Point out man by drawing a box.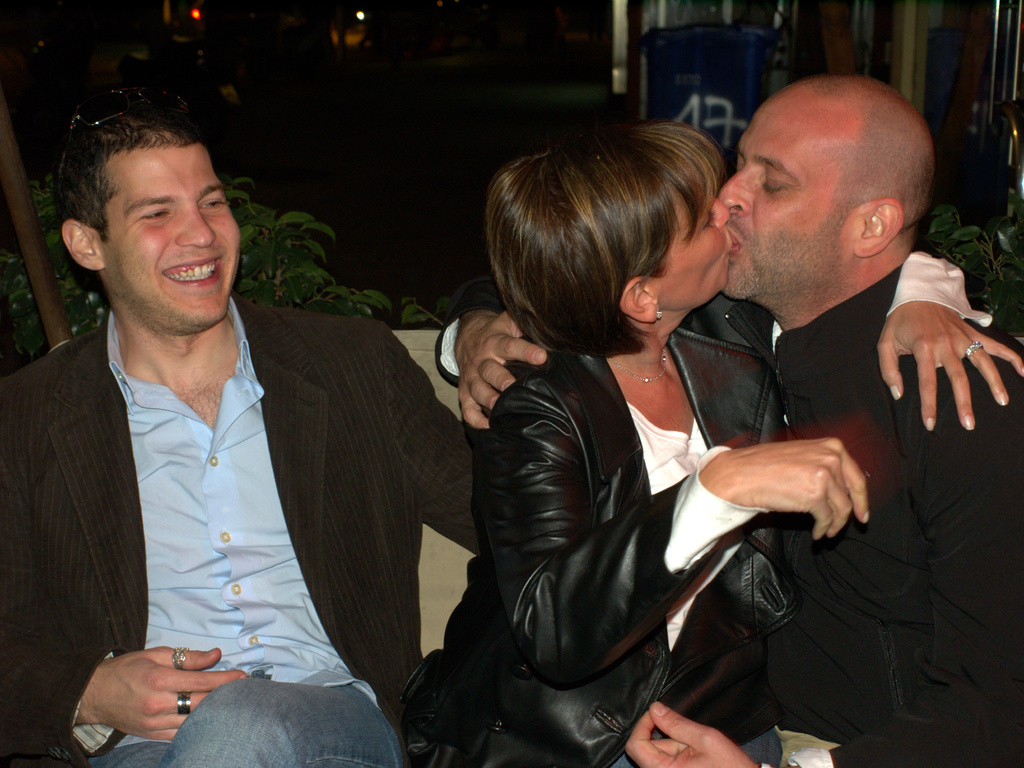
pyautogui.locateOnScreen(20, 103, 450, 757).
